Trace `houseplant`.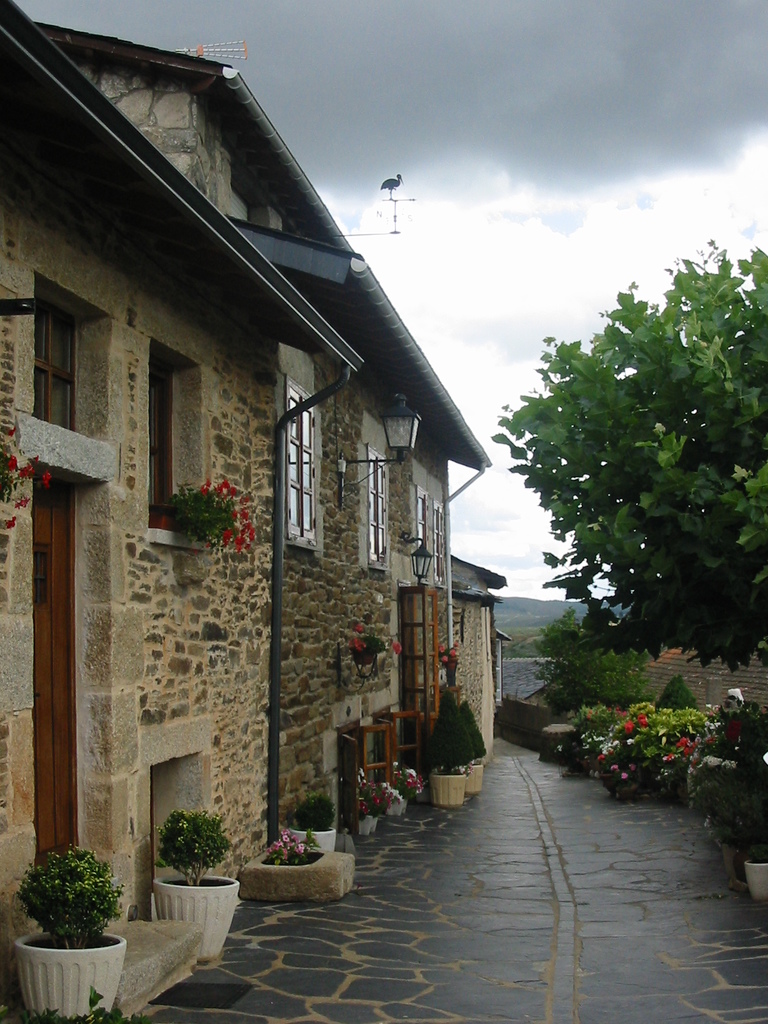
Traced to x1=7, y1=841, x2=129, y2=1021.
